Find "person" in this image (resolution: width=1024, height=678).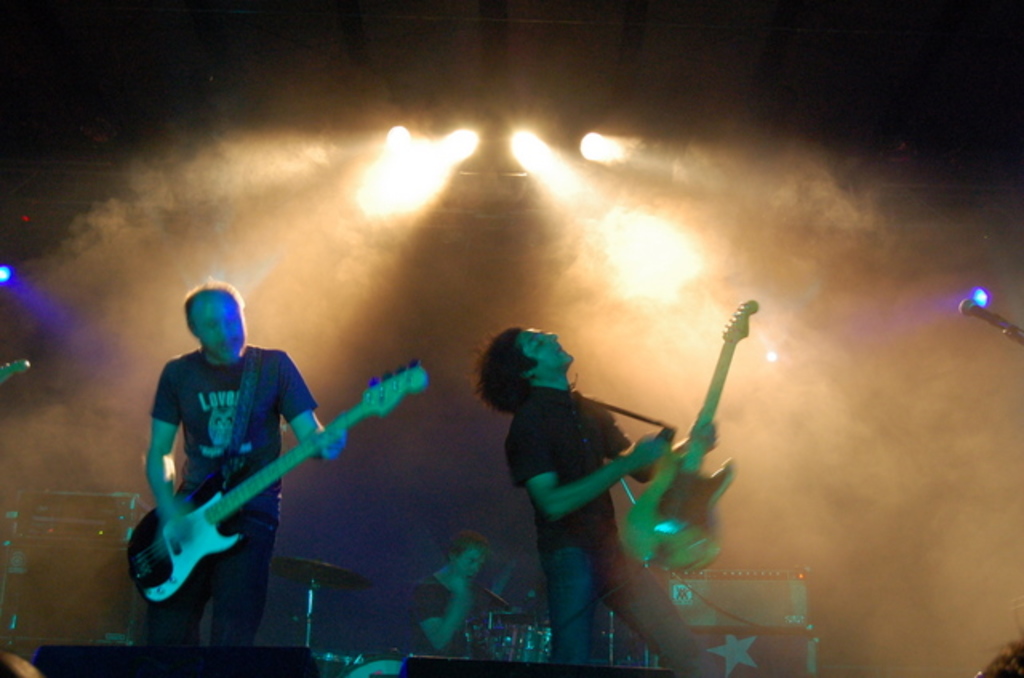
469 326 718 676.
